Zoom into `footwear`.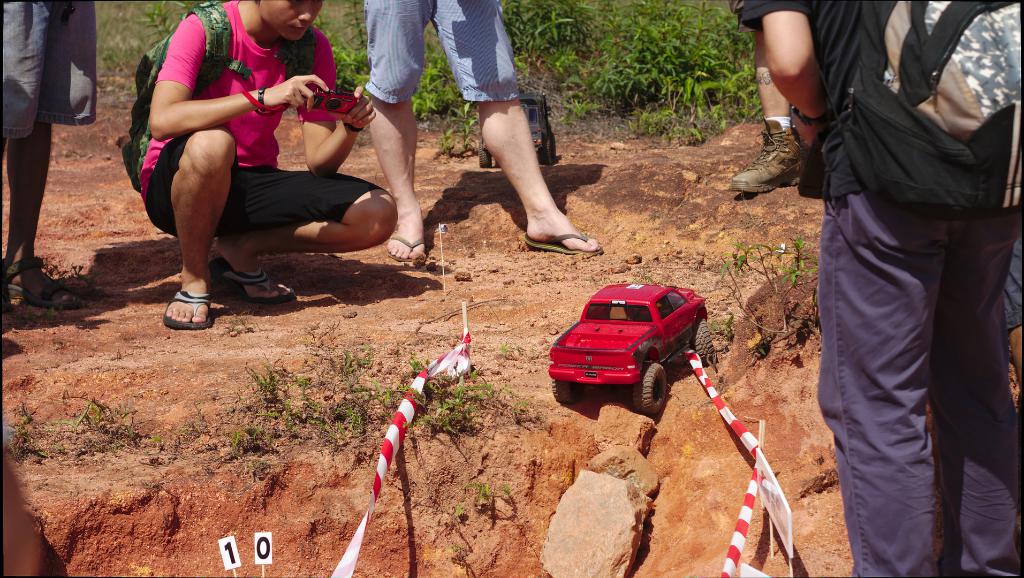
Zoom target: rect(162, 283, 213, 328).
